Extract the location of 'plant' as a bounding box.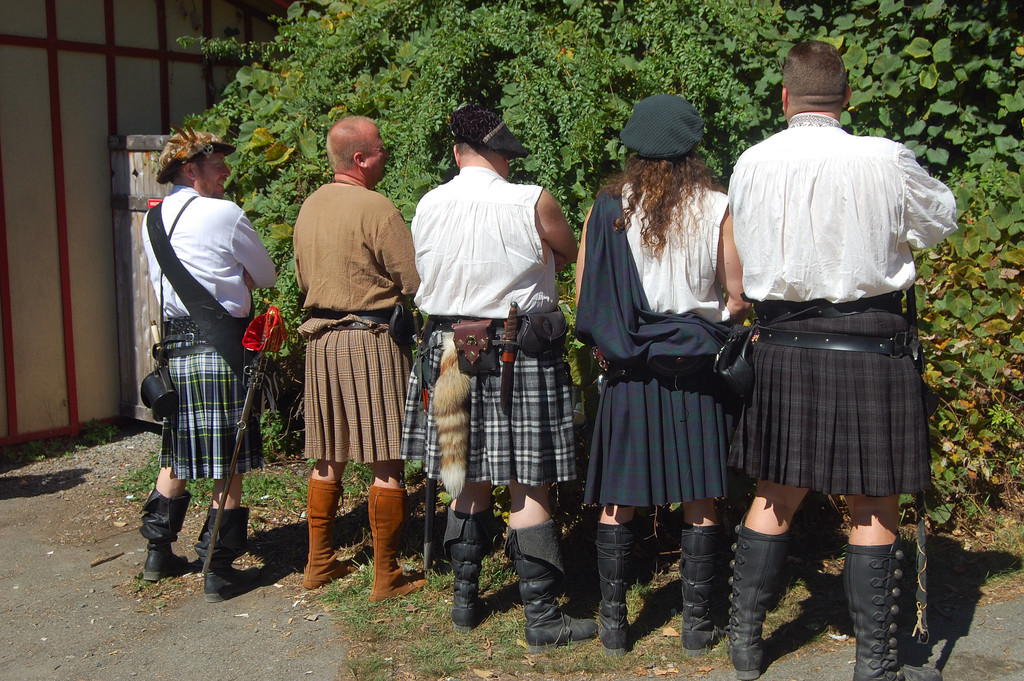
x1=551 y1=636 x2=652 y2=678.
